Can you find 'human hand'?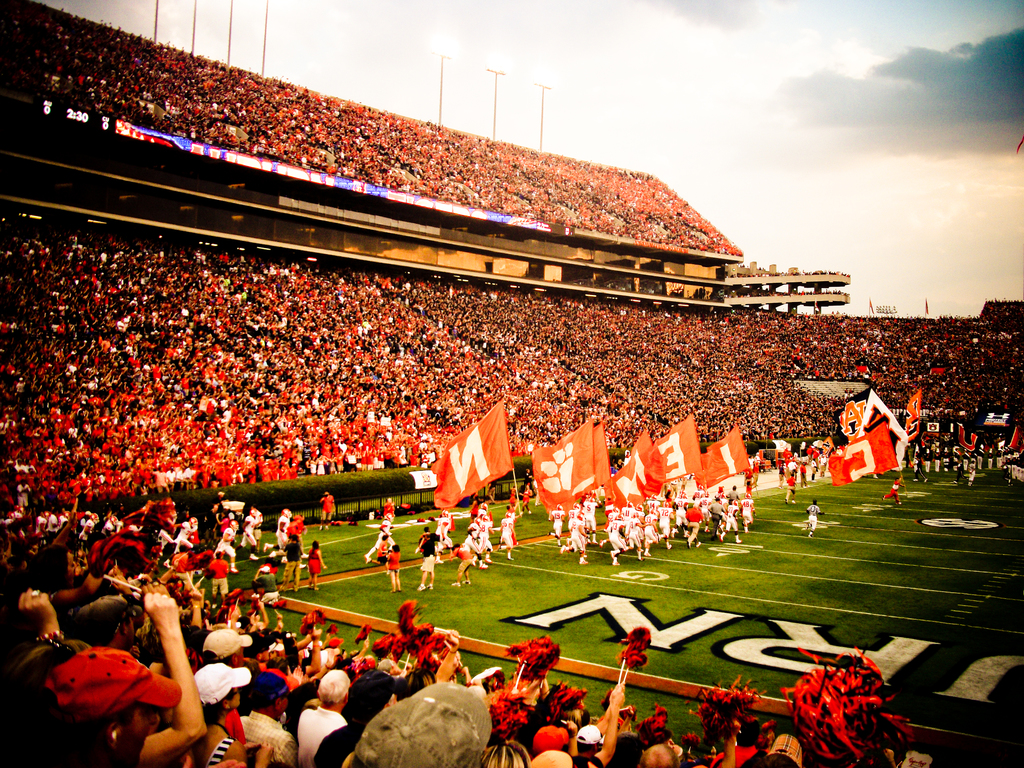
Yes, bounding box: 145:593:179:624.
